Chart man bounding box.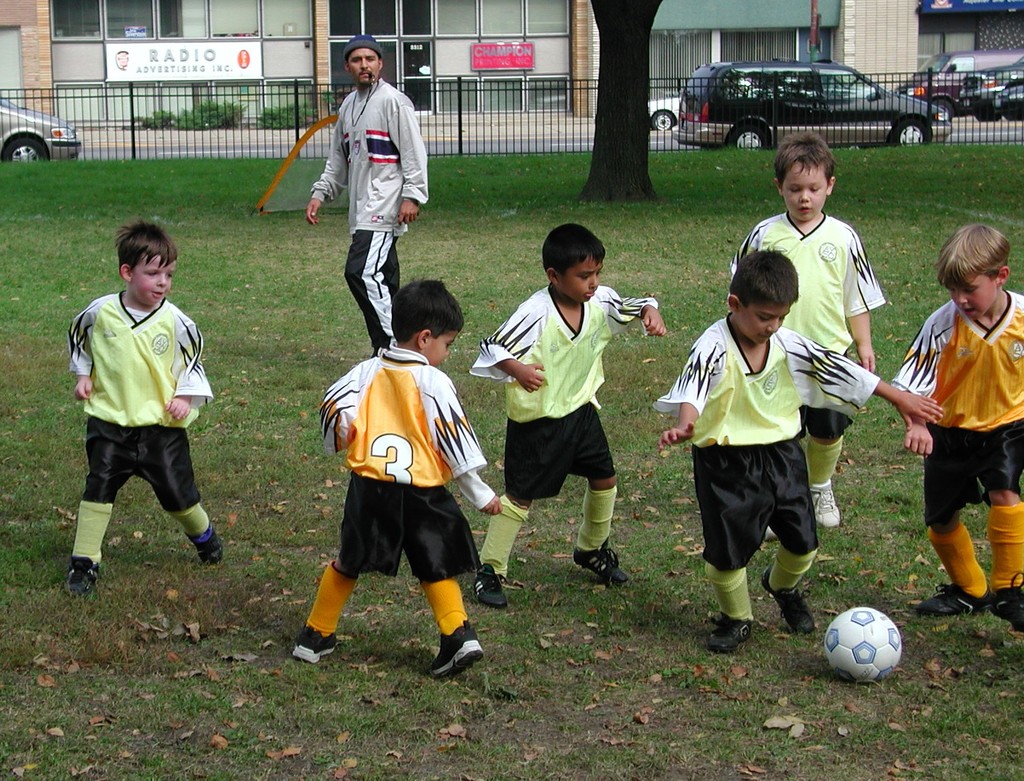
Charted: region(301, 35, 433, 361).
